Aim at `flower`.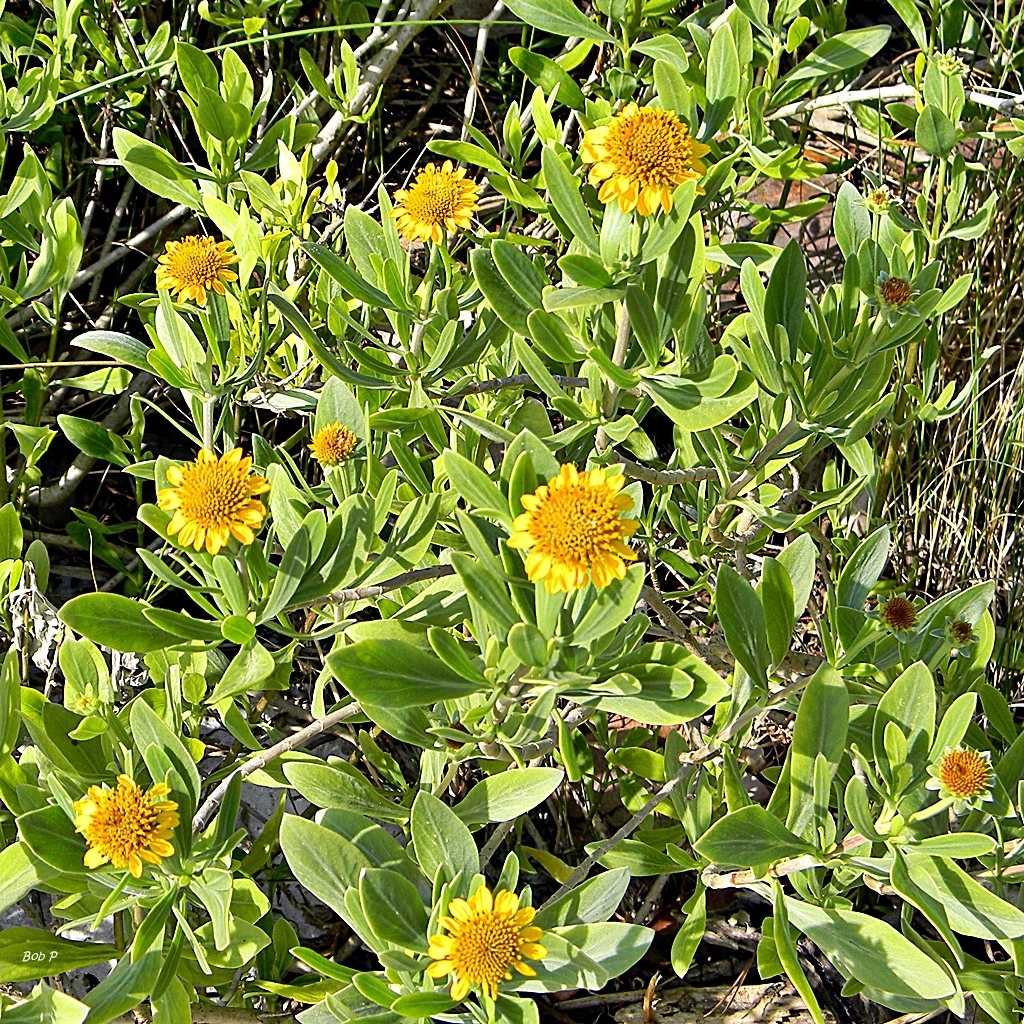
Aimed at 575/99/717/225.
